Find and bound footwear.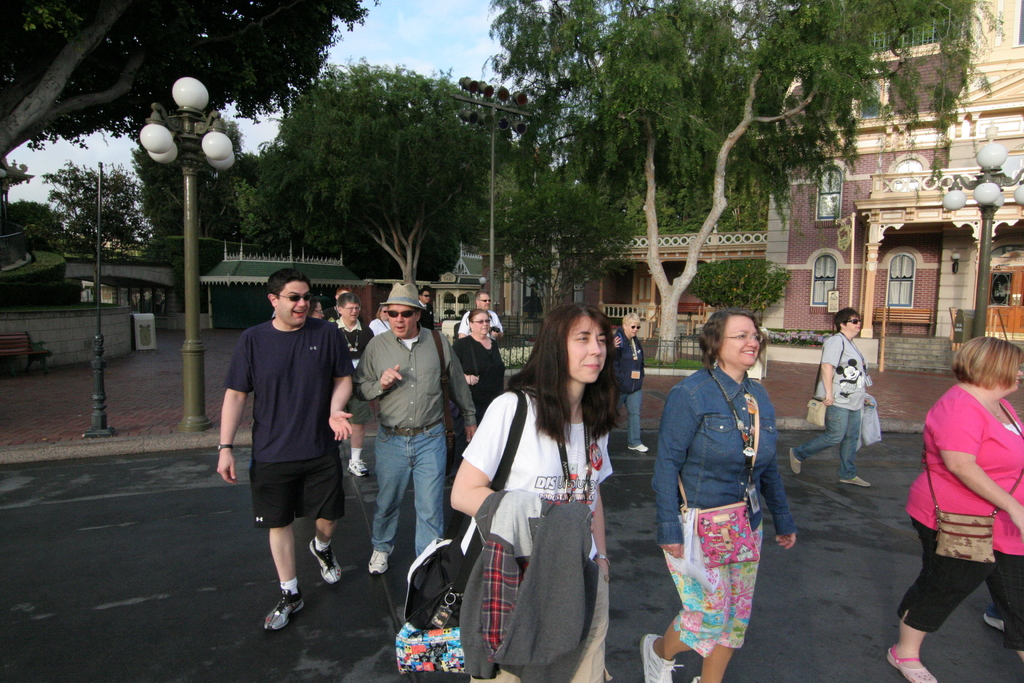
Bound: box=[264, 586, 307, 631].
